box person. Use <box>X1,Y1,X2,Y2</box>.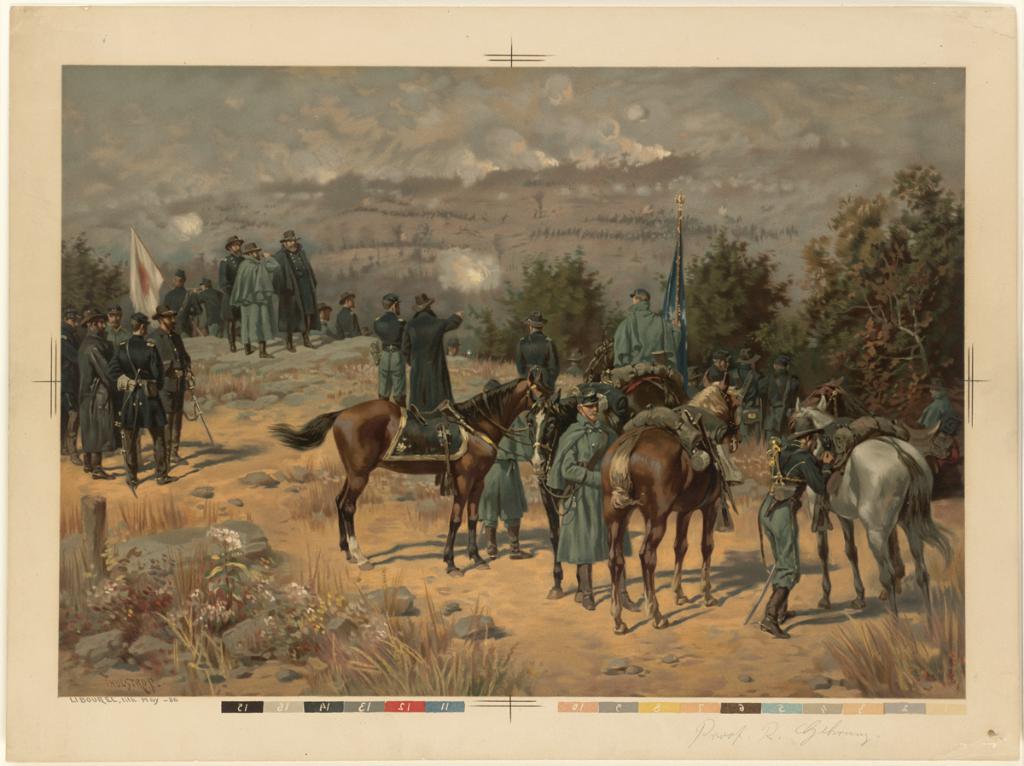
<box>611,281,685,386</box>.
